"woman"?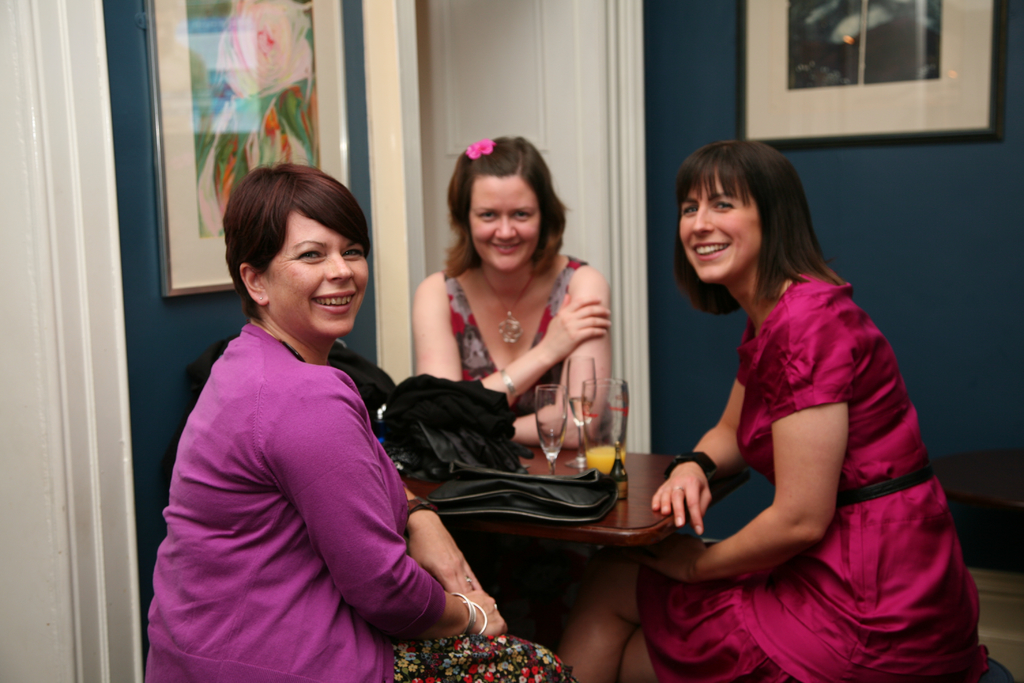
144 163 574 682
